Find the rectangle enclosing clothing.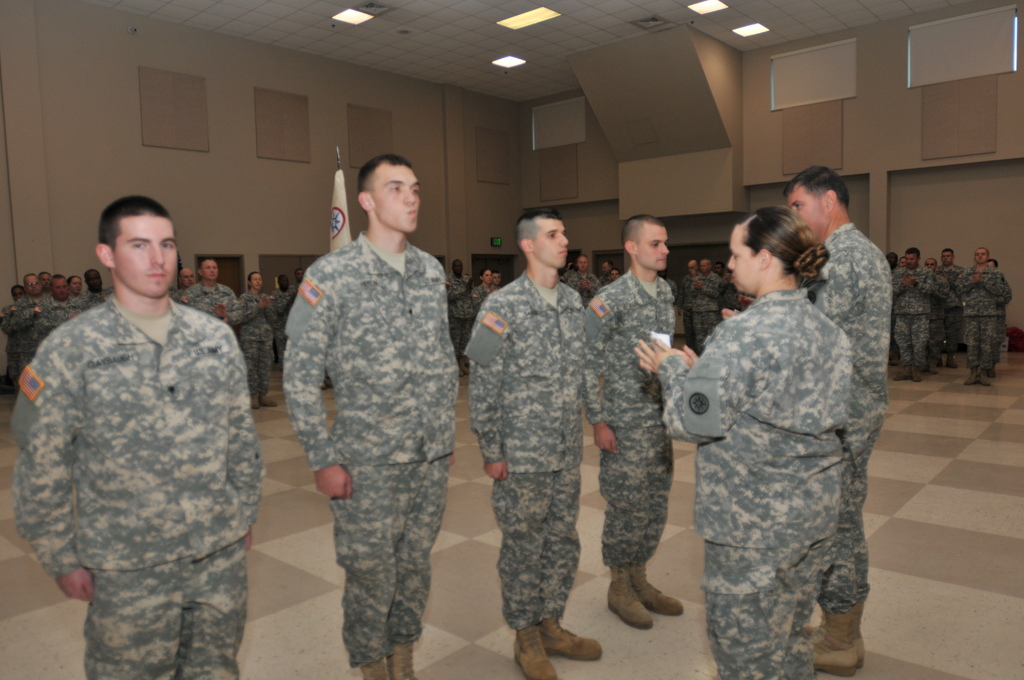
locate(282, 227, 461, 667).
